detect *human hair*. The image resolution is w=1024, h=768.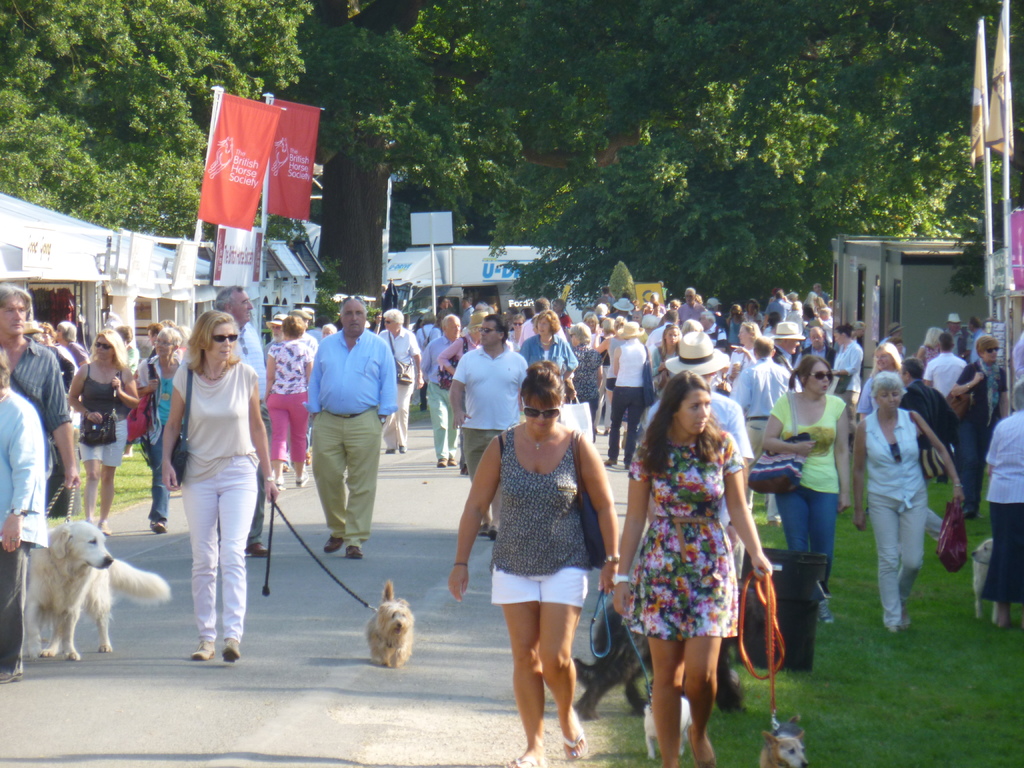
pyautogui.locateOnScreen(440, 295, 445, 310).
